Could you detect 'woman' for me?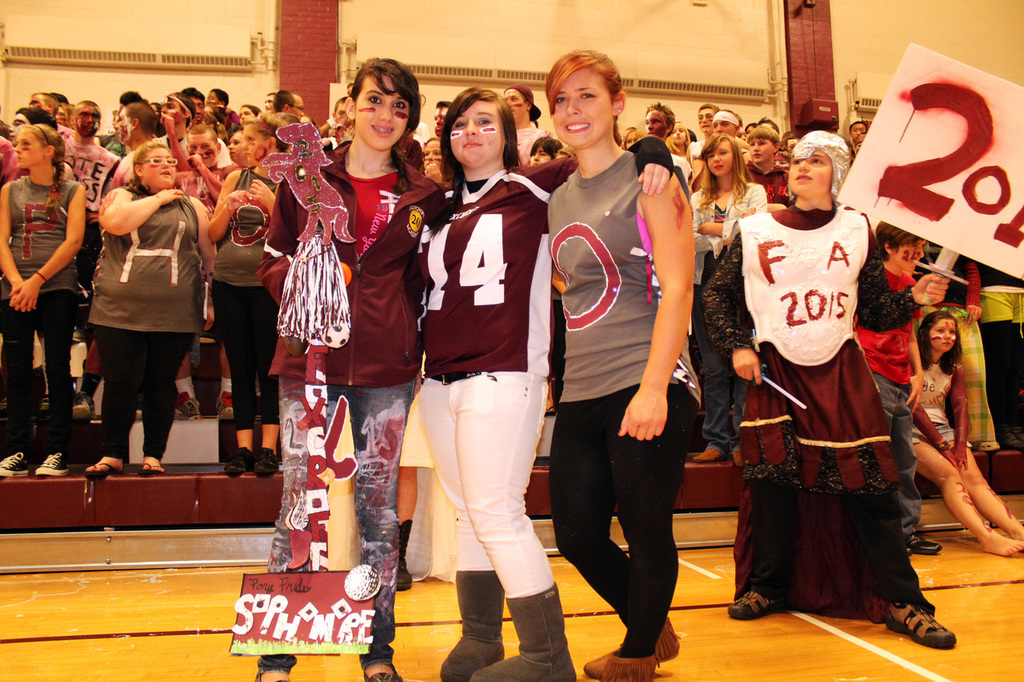
Detection result: [188,101,289,487].
